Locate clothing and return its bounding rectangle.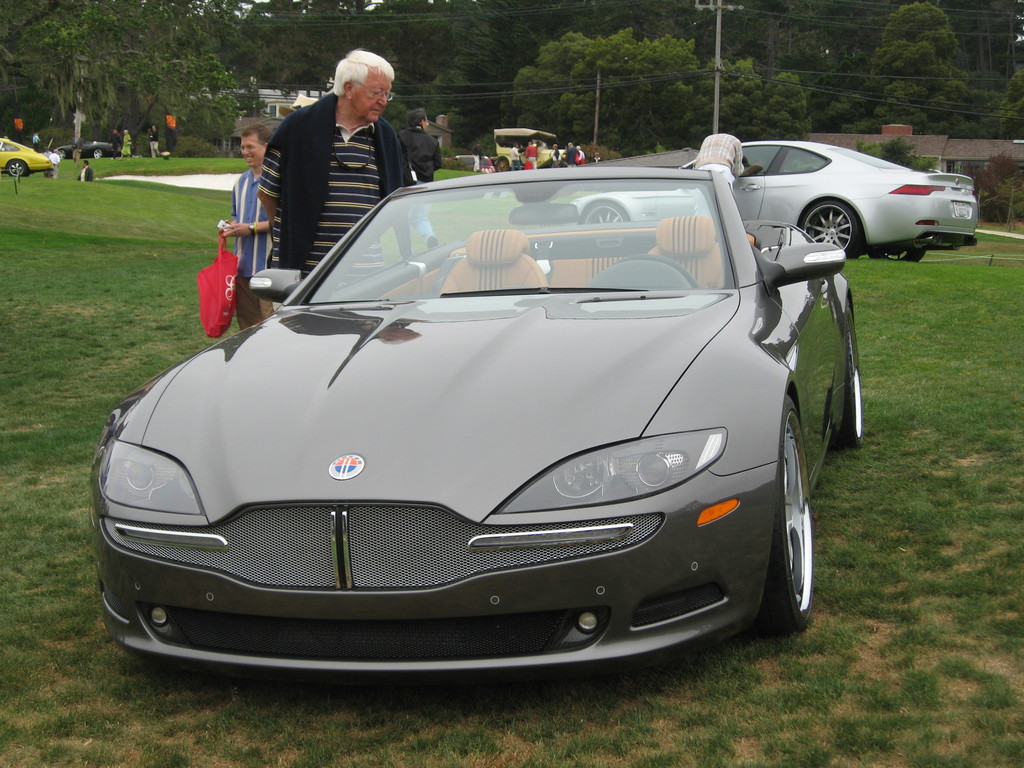
<bbox>471, 147, 483, 175</bbox>.
